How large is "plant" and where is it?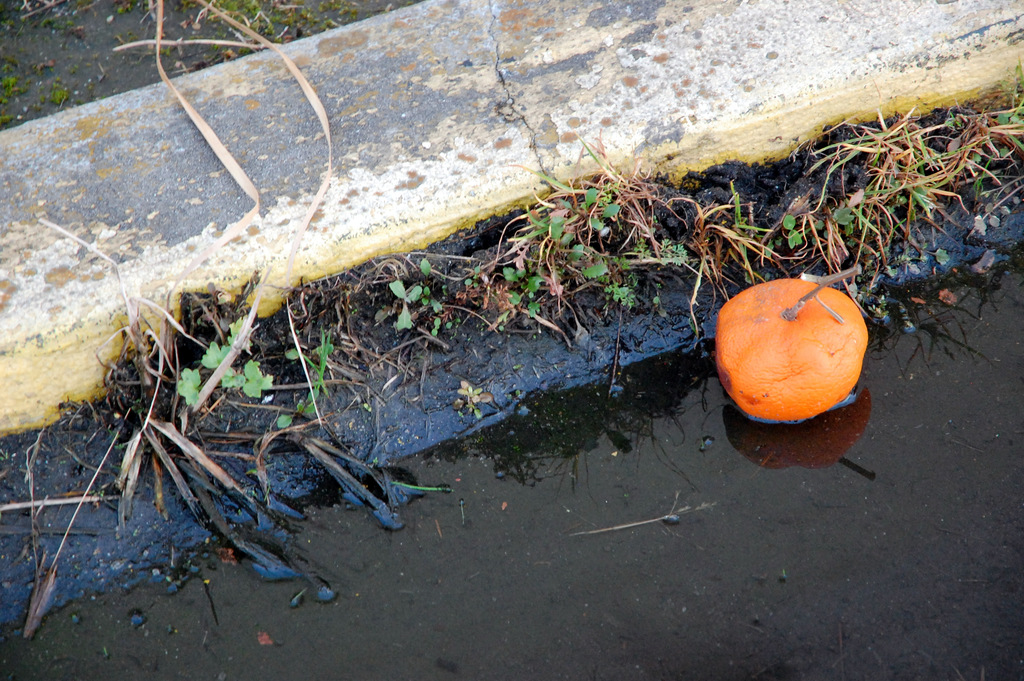
Bounding box: rect(241, 357, 276, 398).
